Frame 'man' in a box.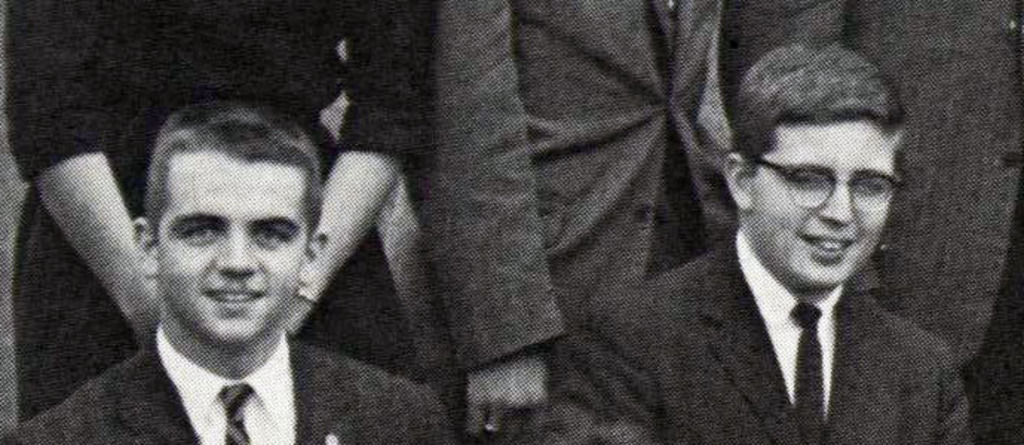
select_region(433, 0, 761, 442).
